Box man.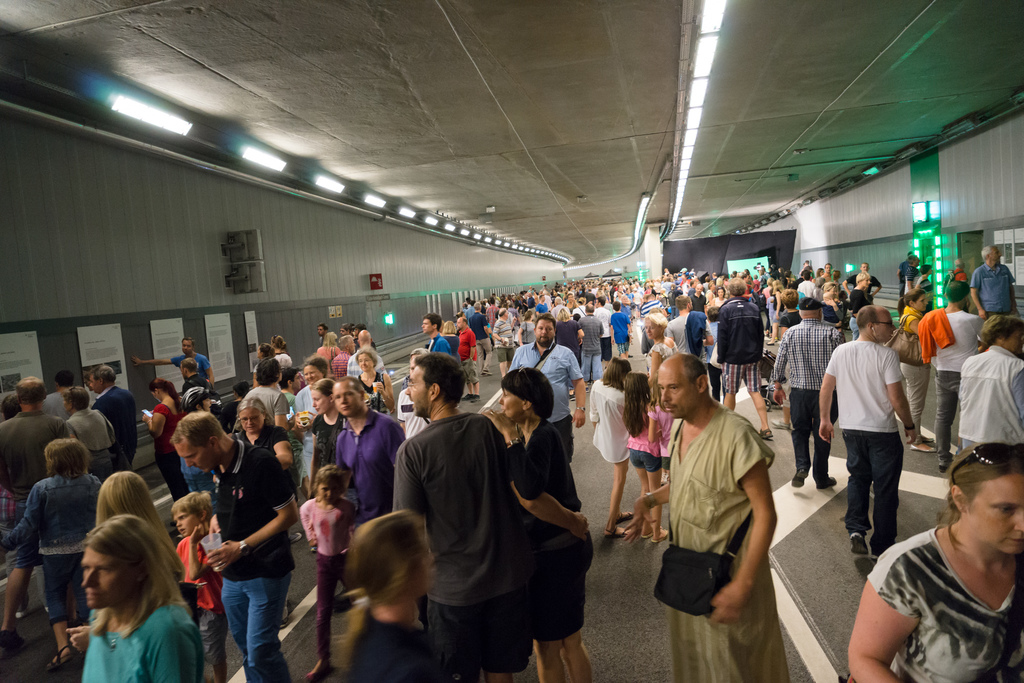
470/302/499/373.
